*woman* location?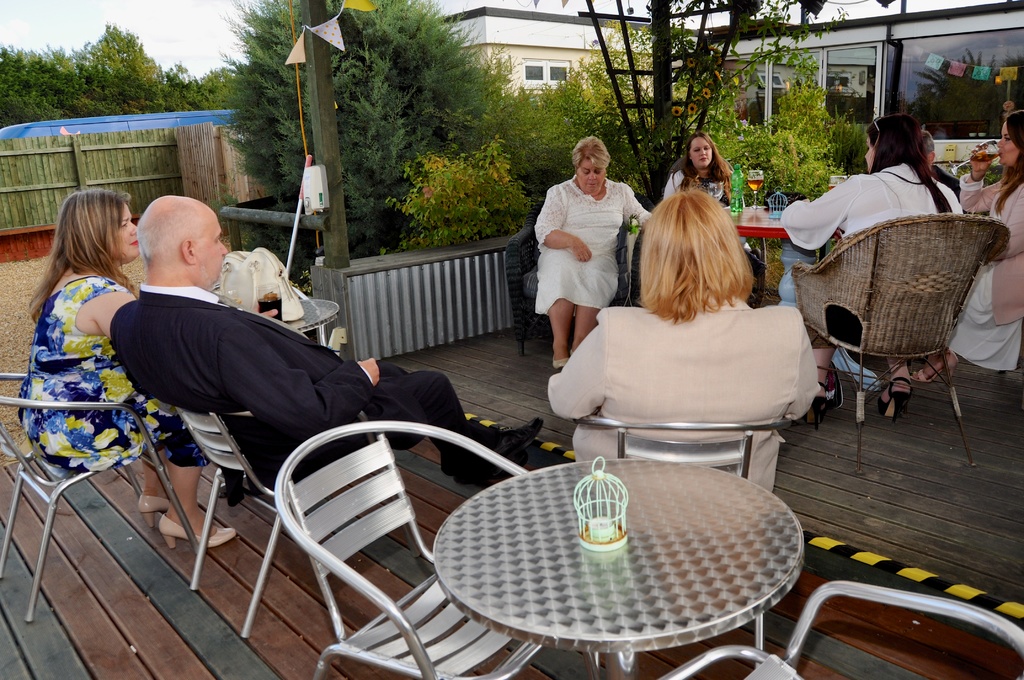
{"x1": 780, "y1": 114, "x2": 960, "y2": 423}
